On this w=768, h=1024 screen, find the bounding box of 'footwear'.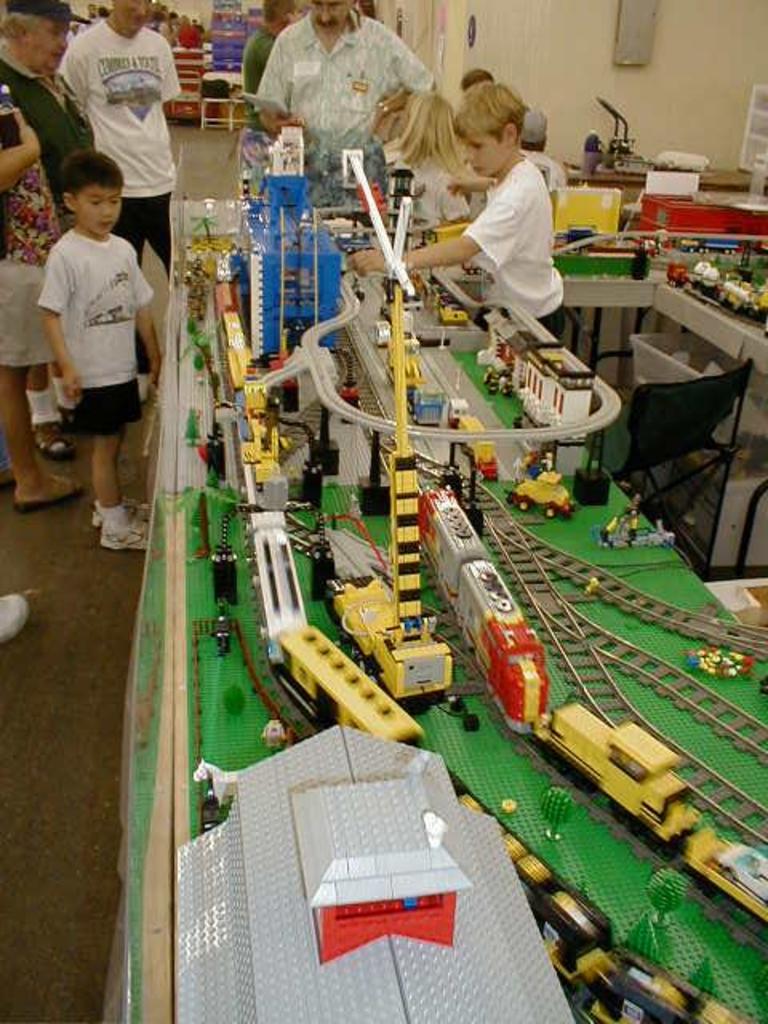
Bounding box: region(91, 494, 157, 530).
